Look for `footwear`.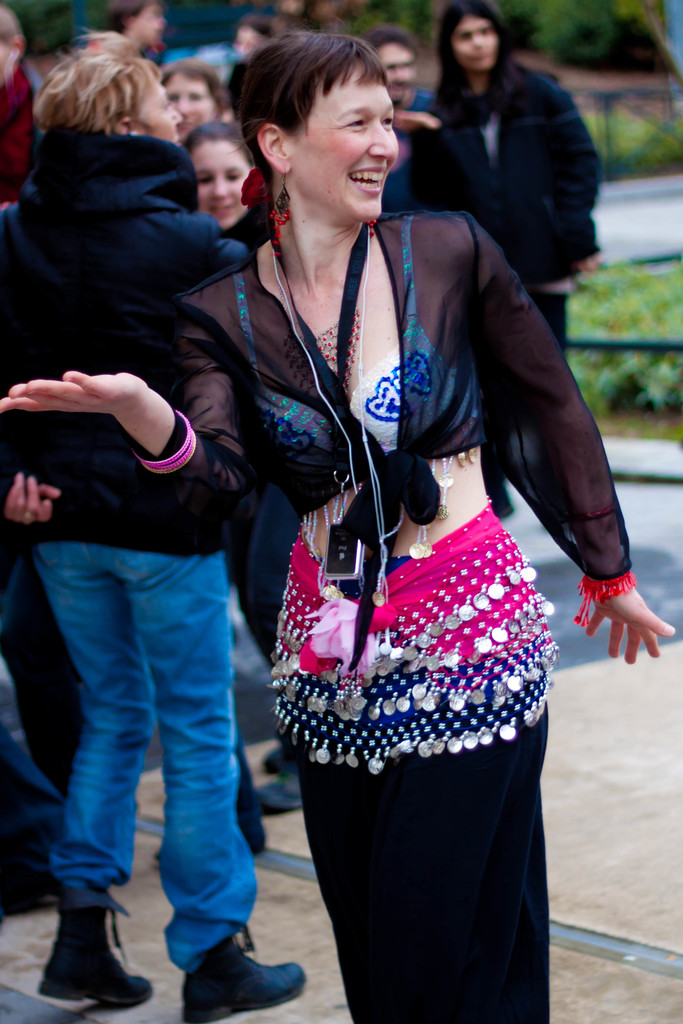
Found: 173, 941, 295, 1011.
